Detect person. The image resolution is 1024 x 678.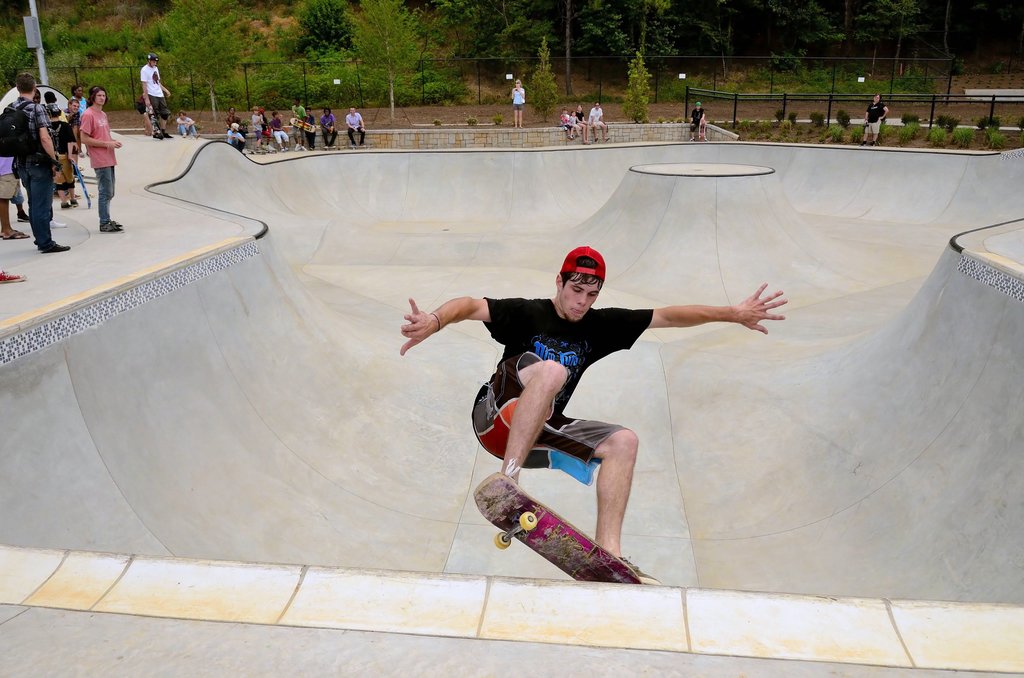
[x1=80, y1=87, x2=123, y2=234].
